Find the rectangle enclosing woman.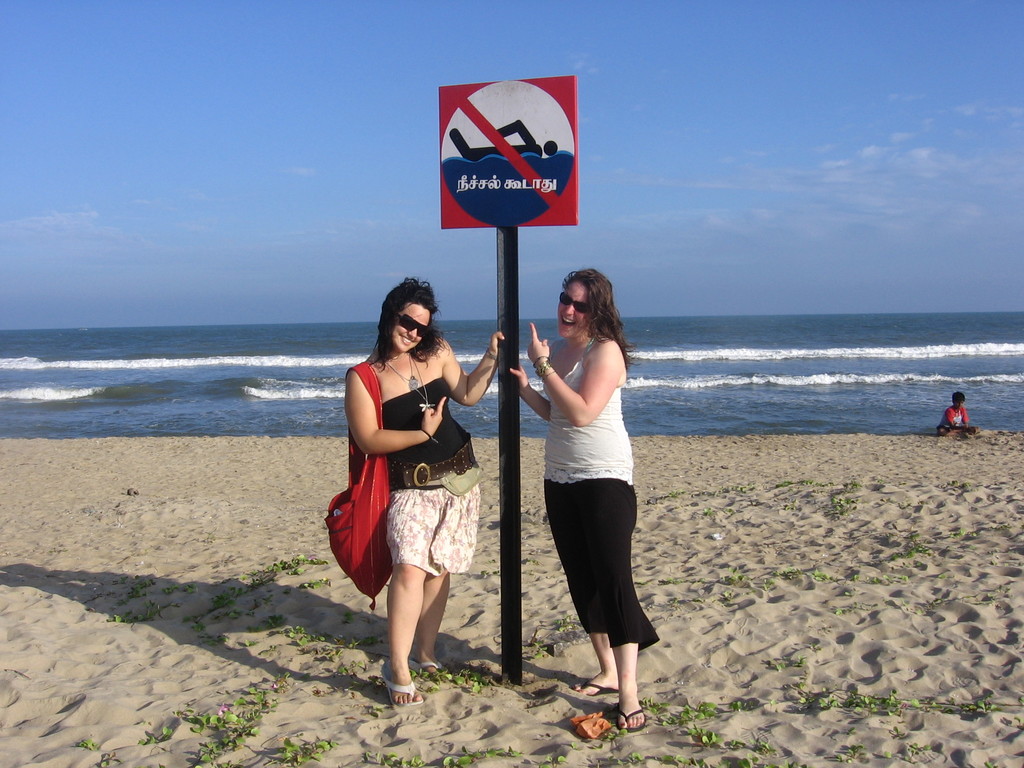
l=333, t=271, r=511, b=714.
